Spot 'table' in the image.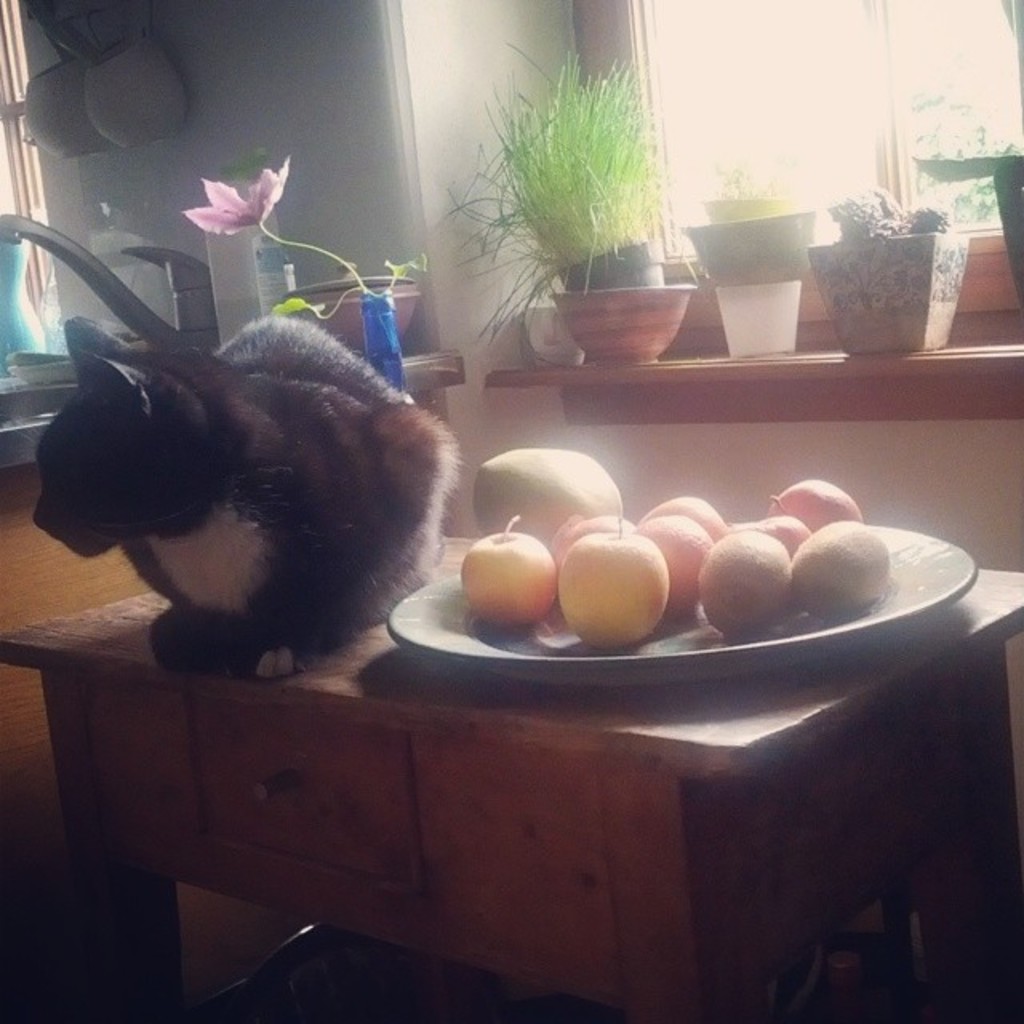
'table' found at x1=0, y1=536, x2=1022, y2=1022.
